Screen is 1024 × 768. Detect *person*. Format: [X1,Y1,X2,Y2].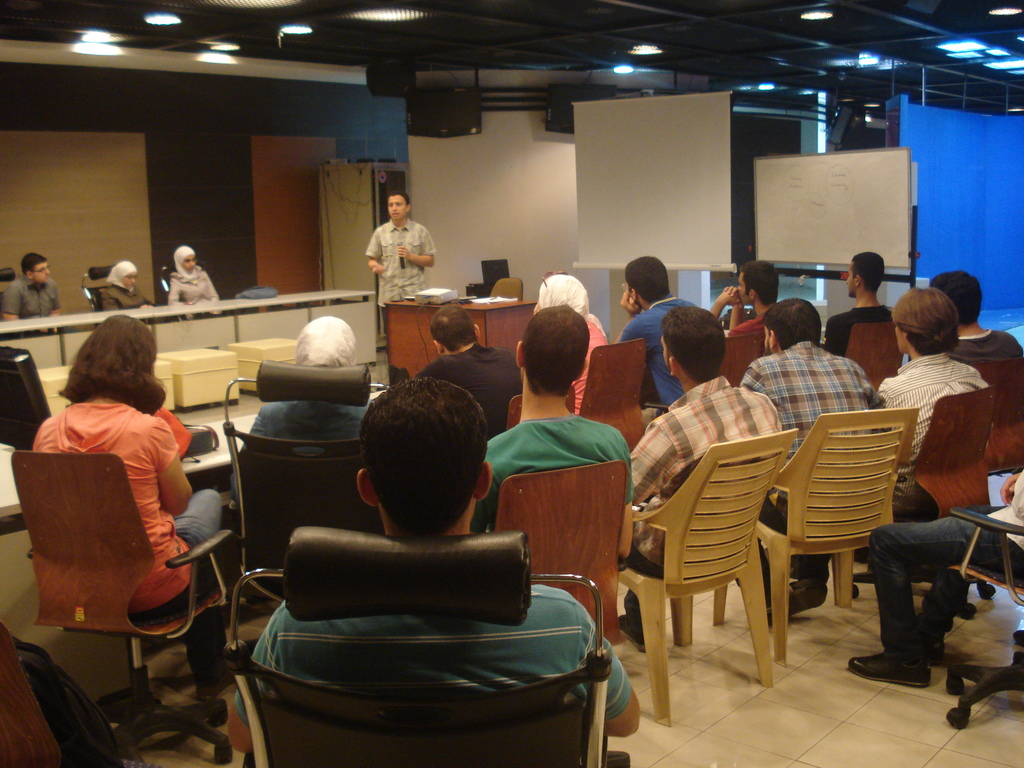
[535,278,610,415].
